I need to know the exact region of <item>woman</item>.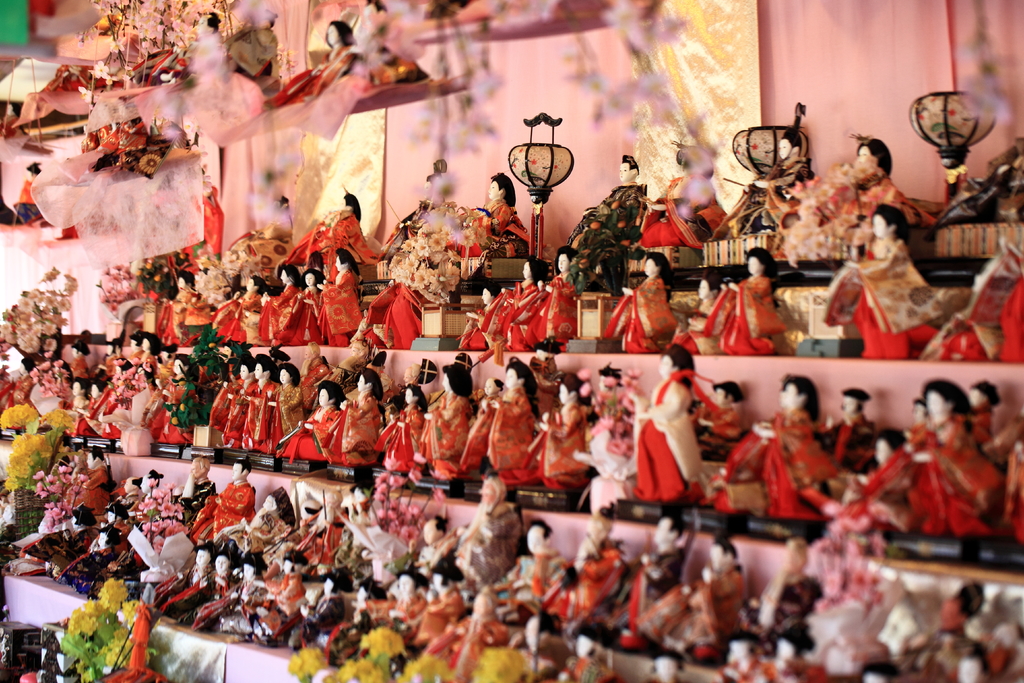
Region: 461/377/505/472.
